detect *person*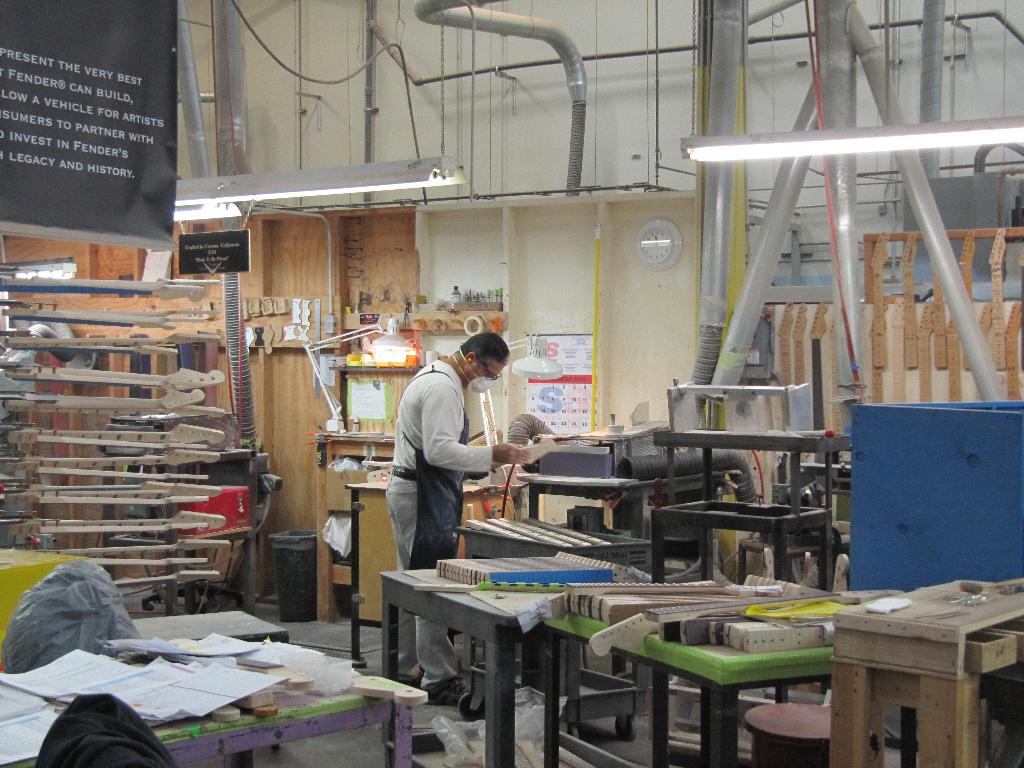
crop(374, 312, 516, 650)
